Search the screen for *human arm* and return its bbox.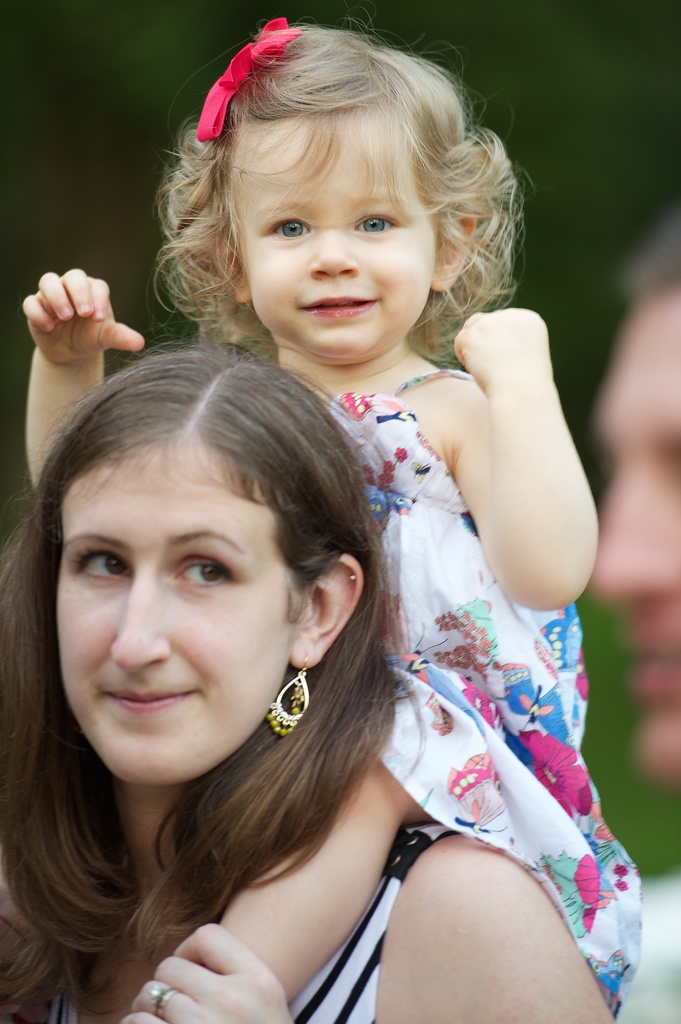
Found: 121,837,616,1023.
